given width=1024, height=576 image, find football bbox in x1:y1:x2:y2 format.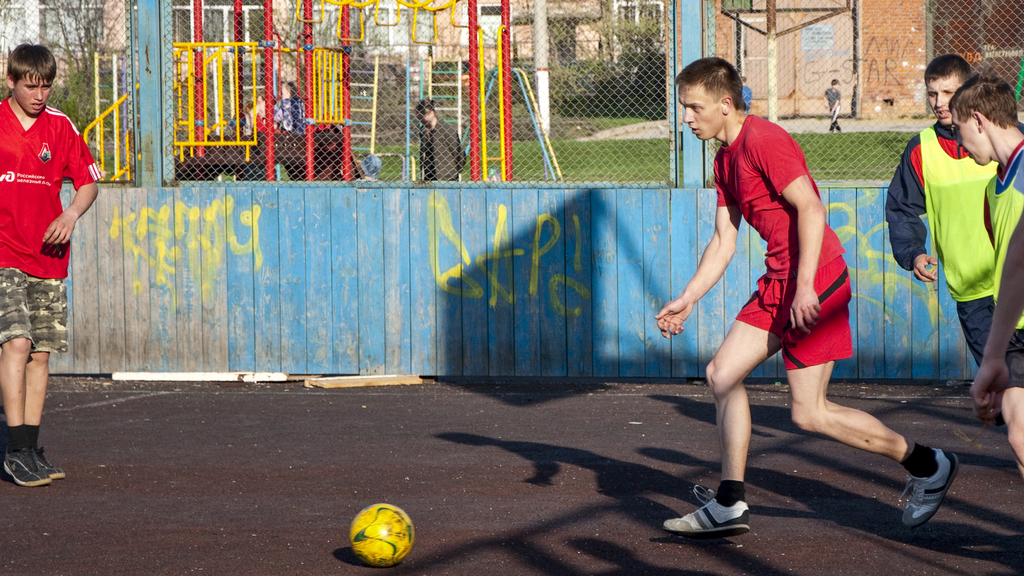
349:502:412:566.
